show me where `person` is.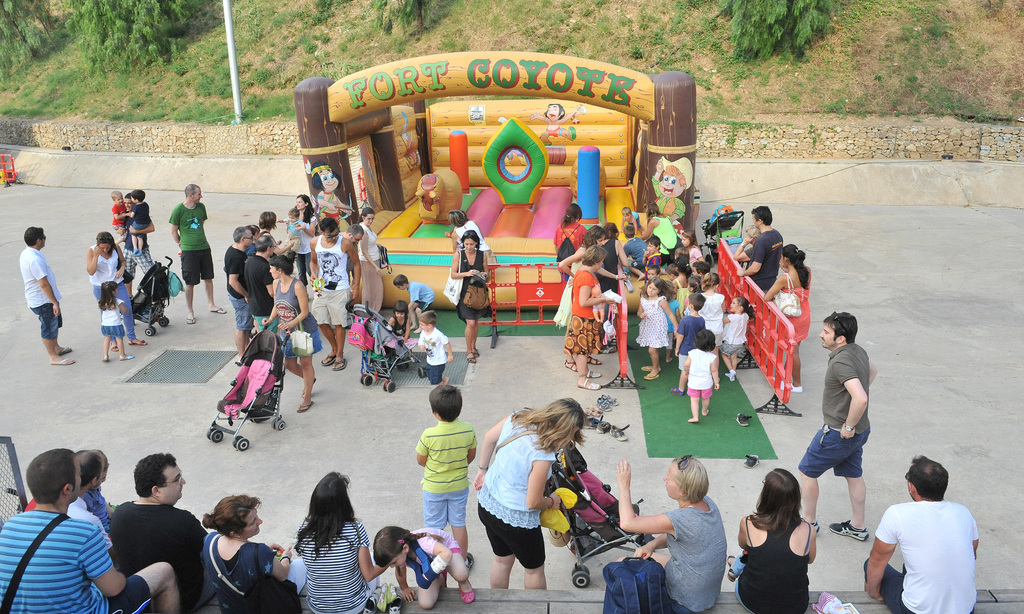
`person` is at <region>23, 219, 70, 370</region>.
